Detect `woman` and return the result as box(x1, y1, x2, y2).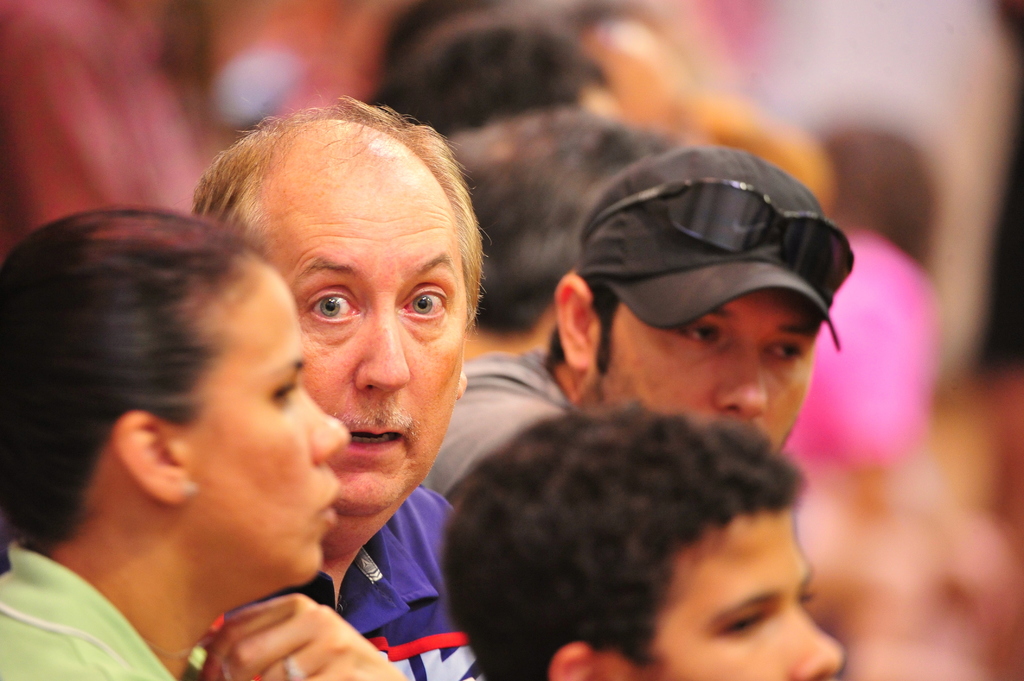
box(0, 165, 395, 675).
